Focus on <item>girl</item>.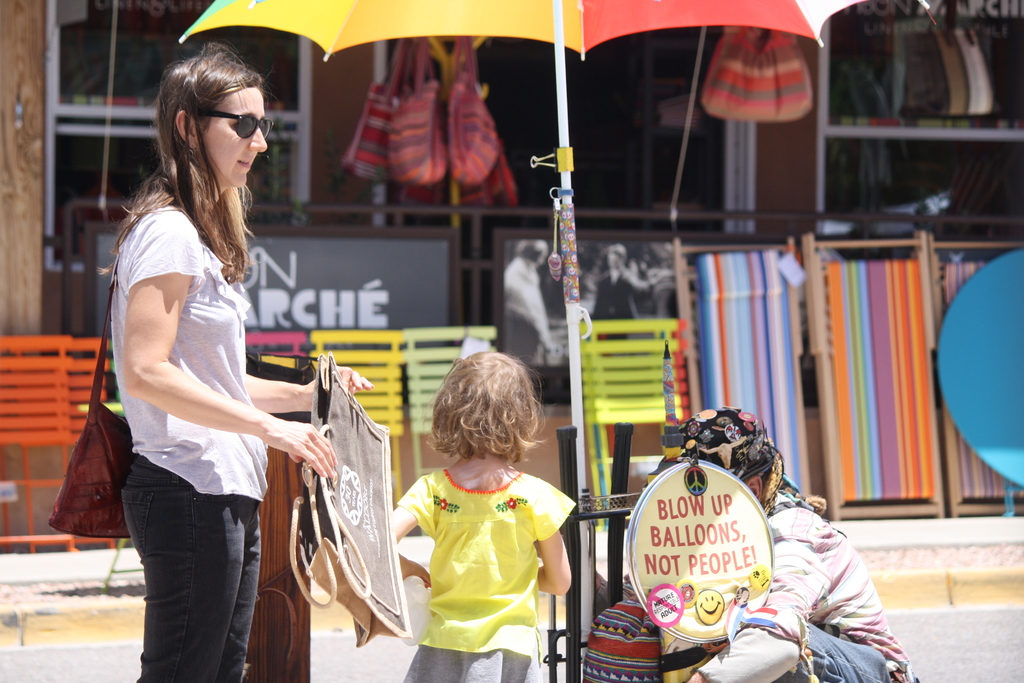
Focused at crop(116, 42, 369, 682).
